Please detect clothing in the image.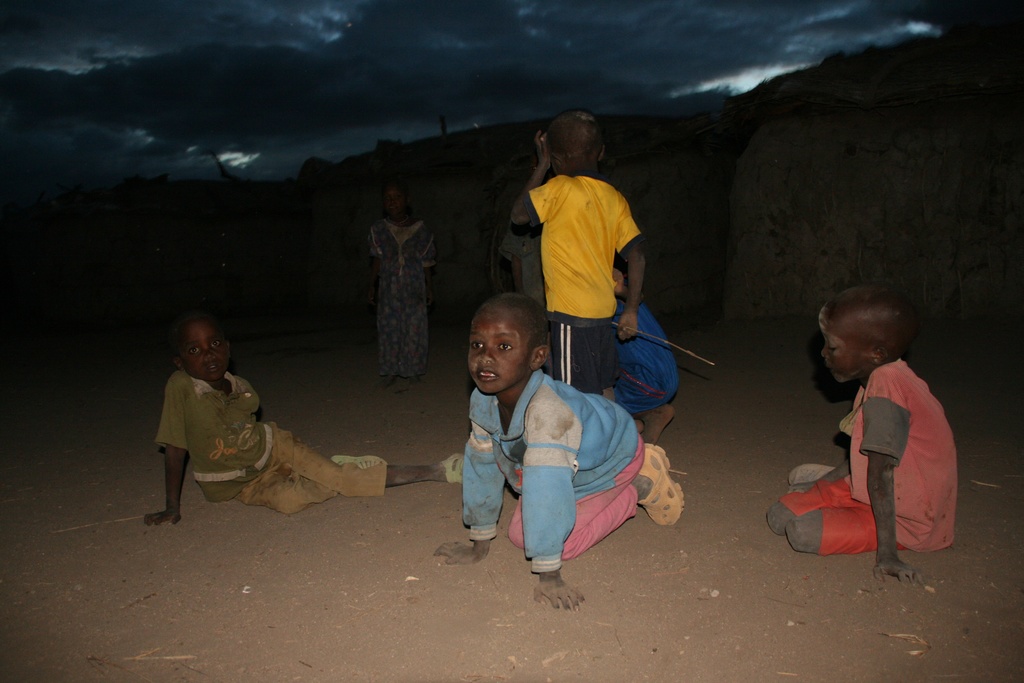
[left=502, top=220, right=550, bottom=315].
